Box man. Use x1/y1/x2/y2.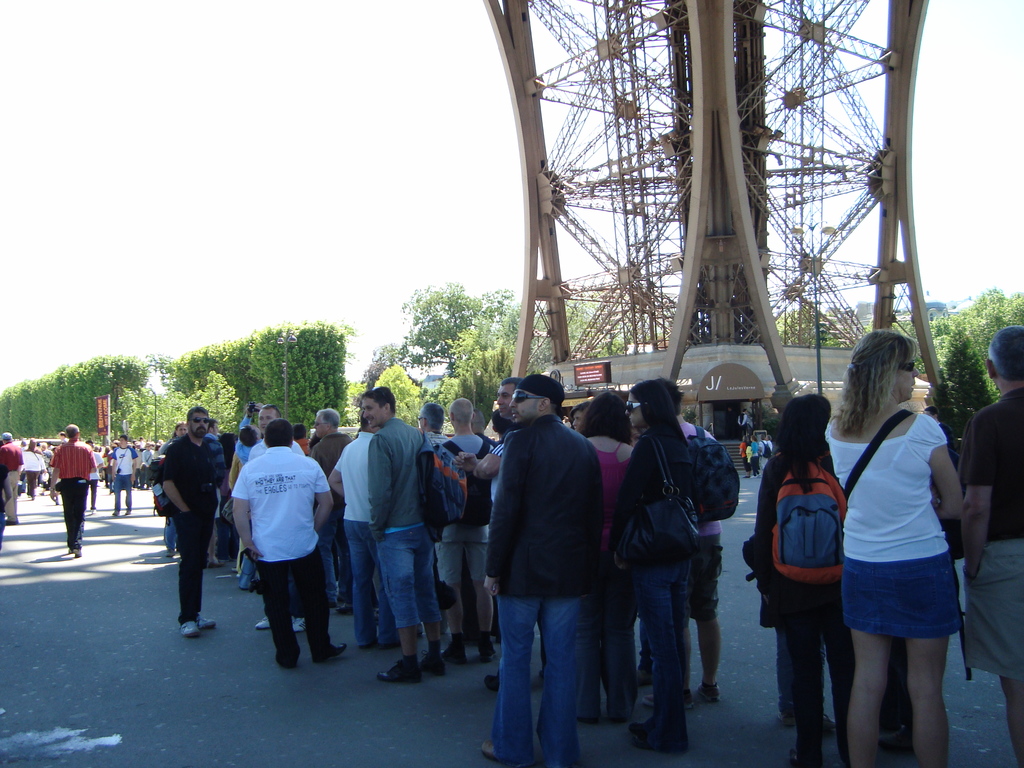
47/425/99/556.
